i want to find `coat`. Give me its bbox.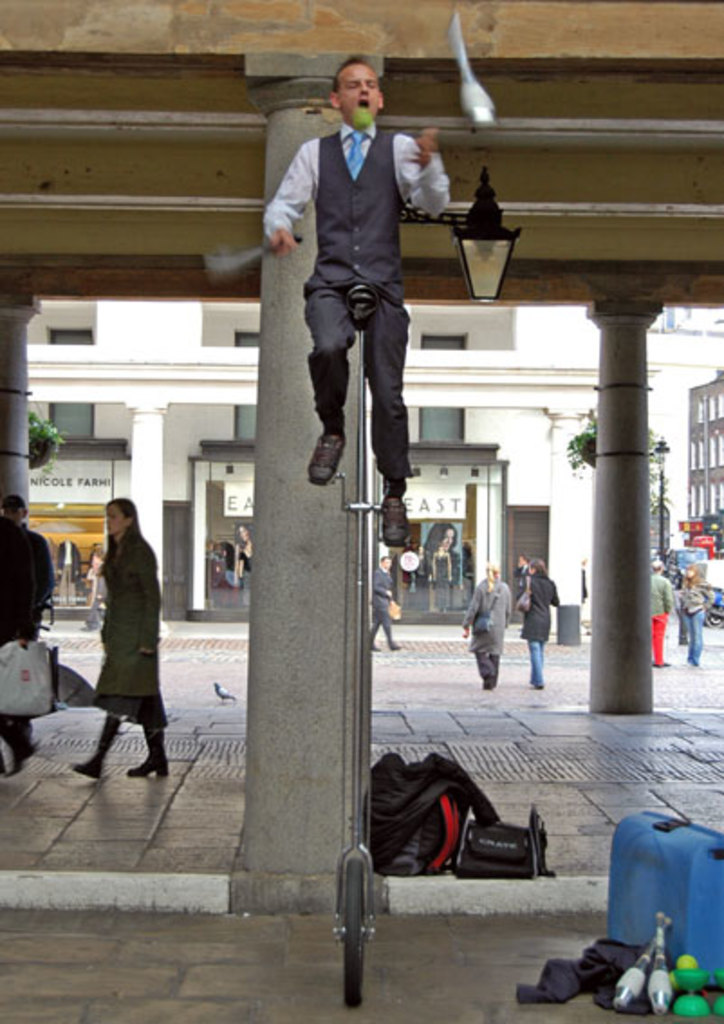
(87, 526, 170, 735).
